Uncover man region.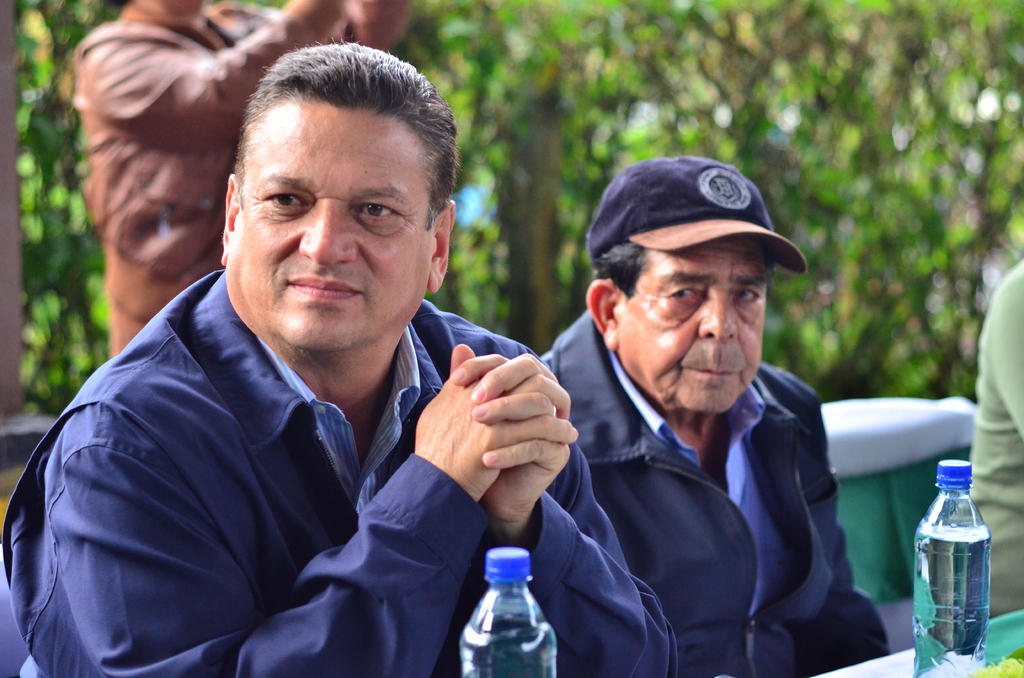
Uncovered: bbox=[972, 259, 1023, 618].
